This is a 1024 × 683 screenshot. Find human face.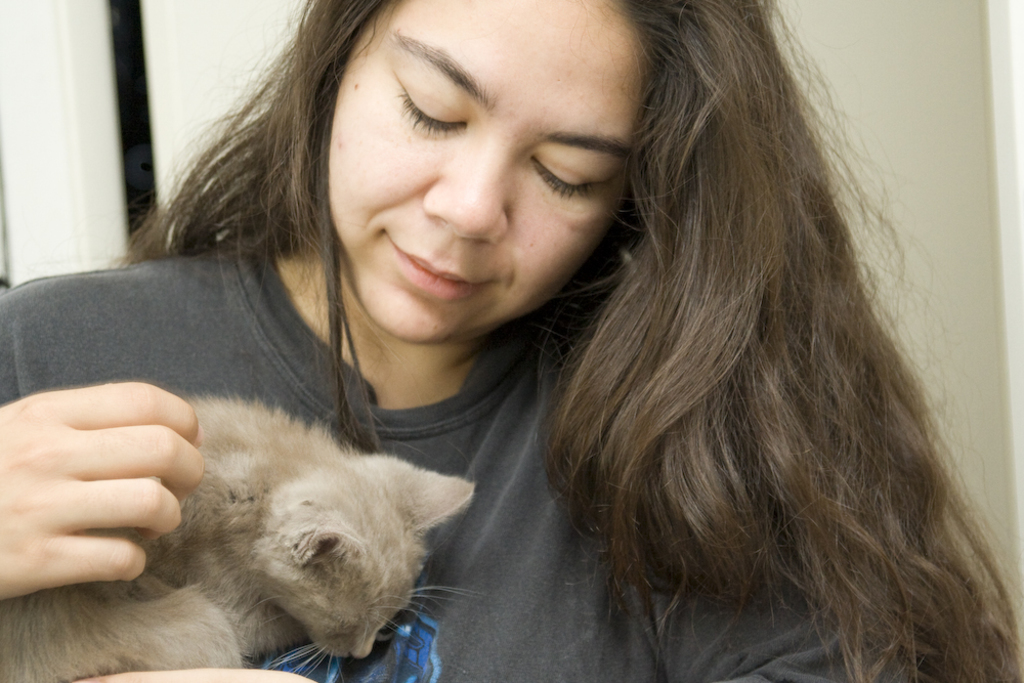
Bounding box: crop(326, 0, 653, 347).
